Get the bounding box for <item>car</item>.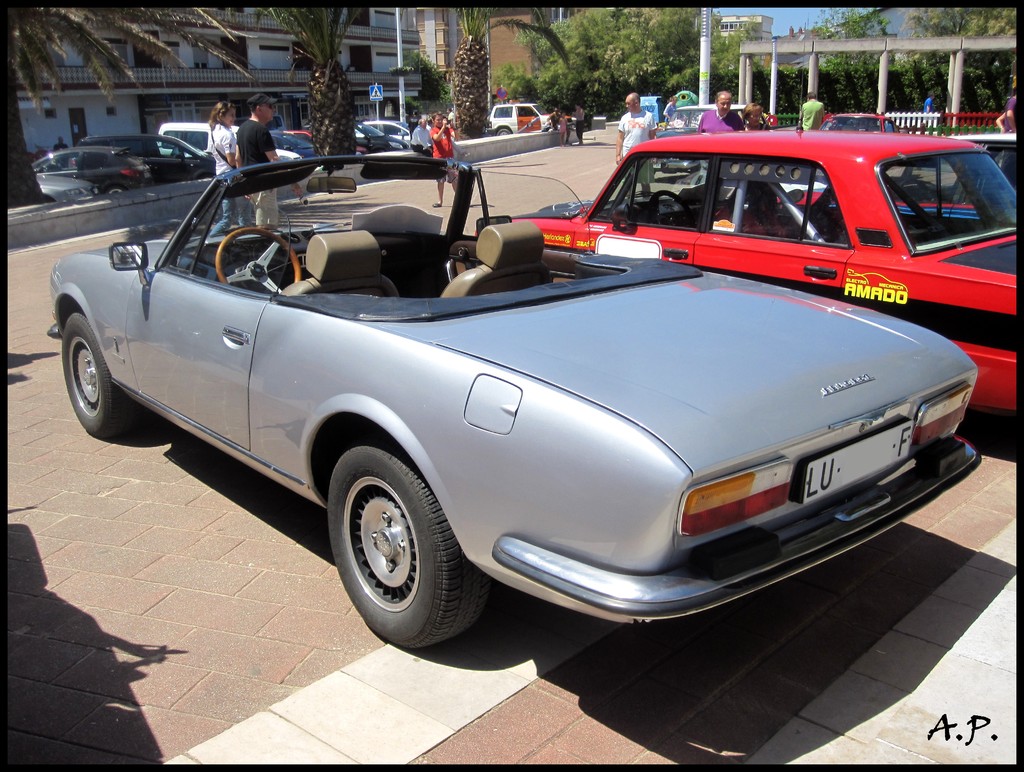
(816,115,899,133).
